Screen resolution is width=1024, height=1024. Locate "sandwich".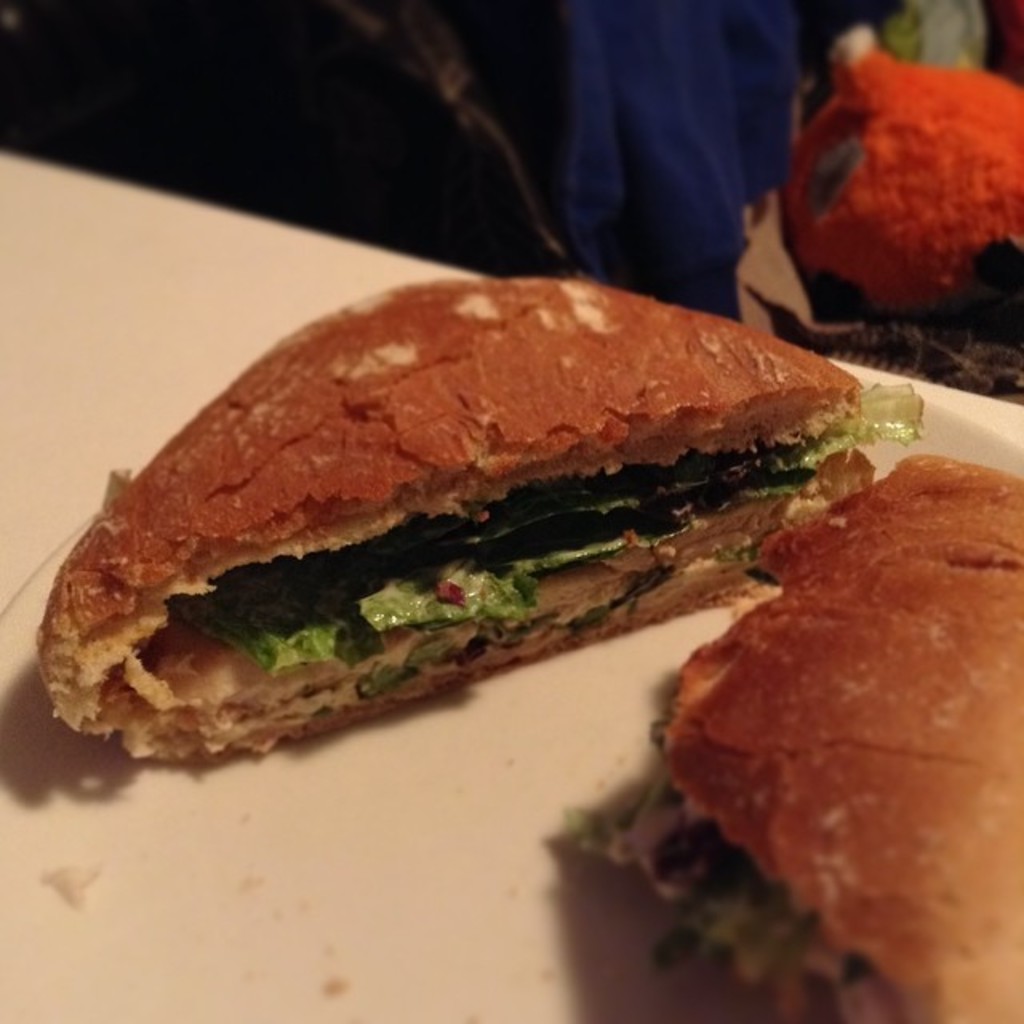
566, 446, 1022, 1022.
